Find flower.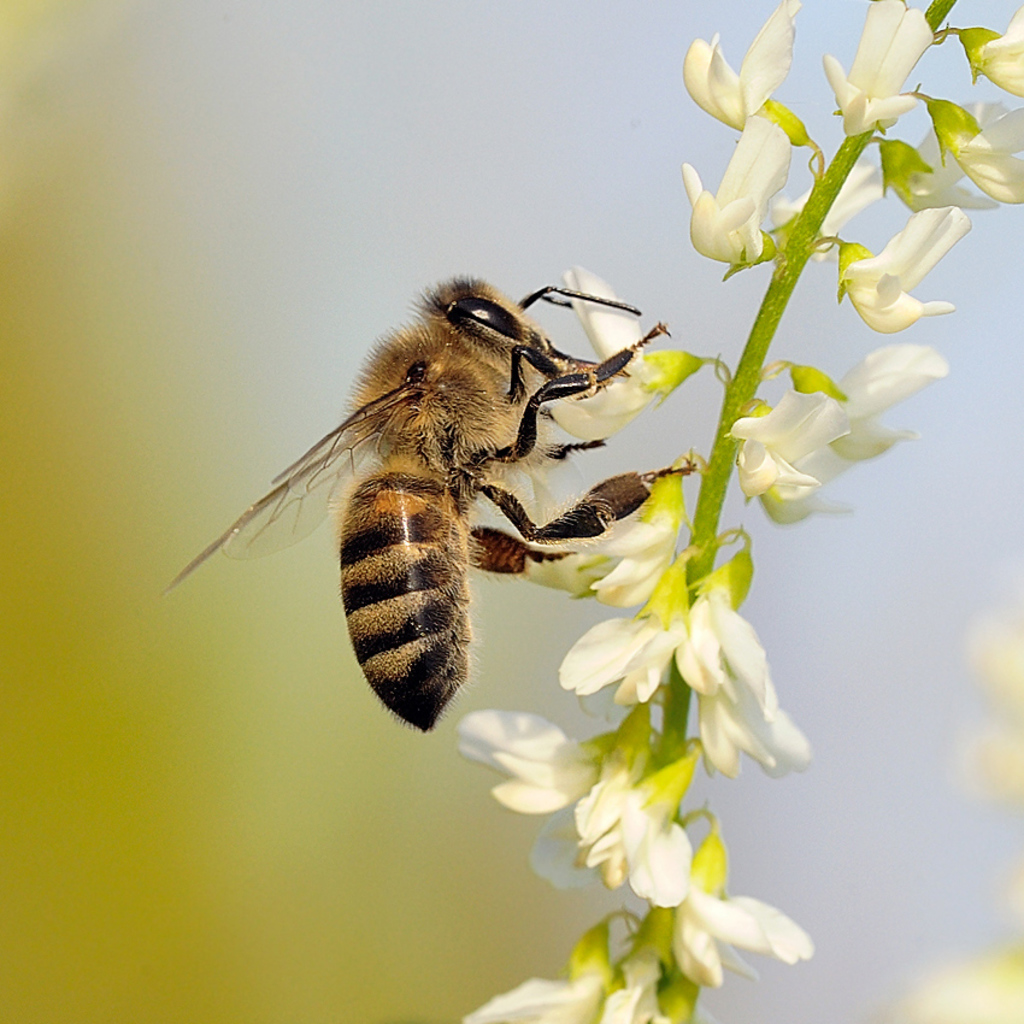
Rect(811, 0, 934, 123).
